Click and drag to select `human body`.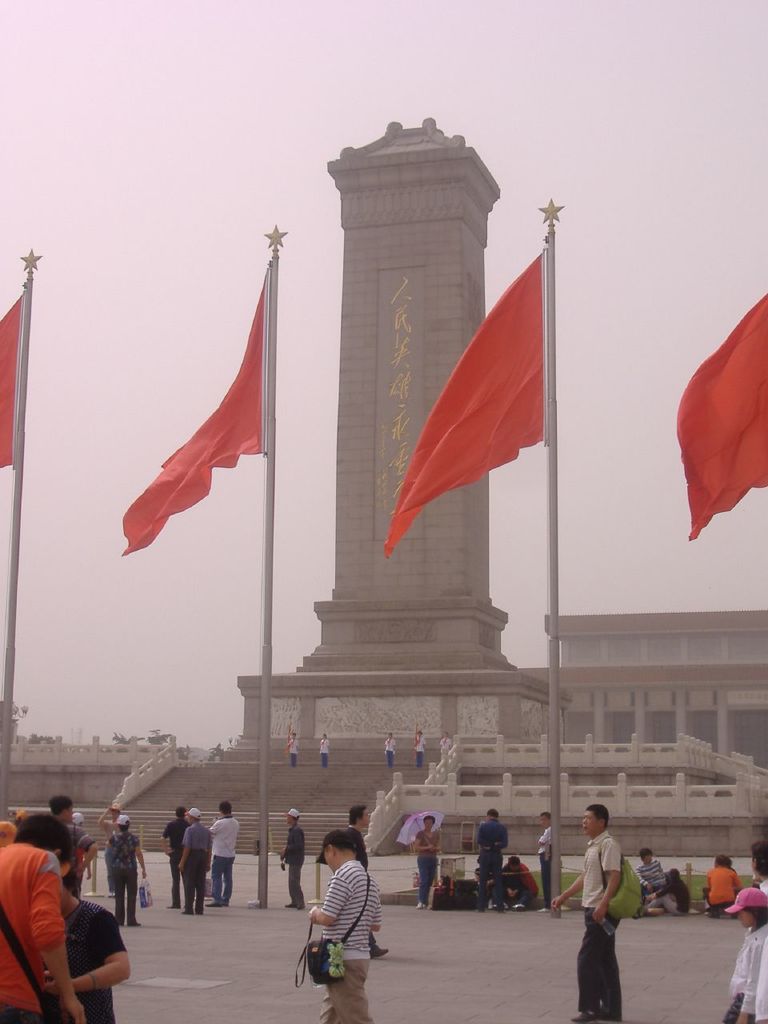
Selection: bbox=(290, 740, 299, 765).
